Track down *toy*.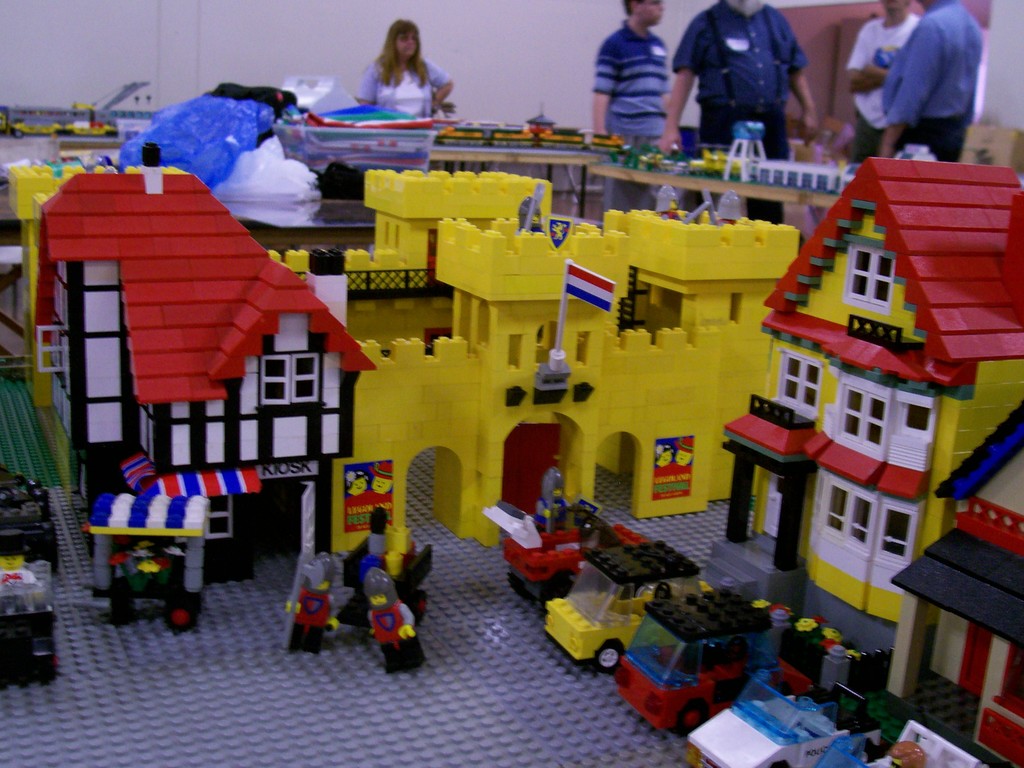
Tracked to (350,513,400,629).
